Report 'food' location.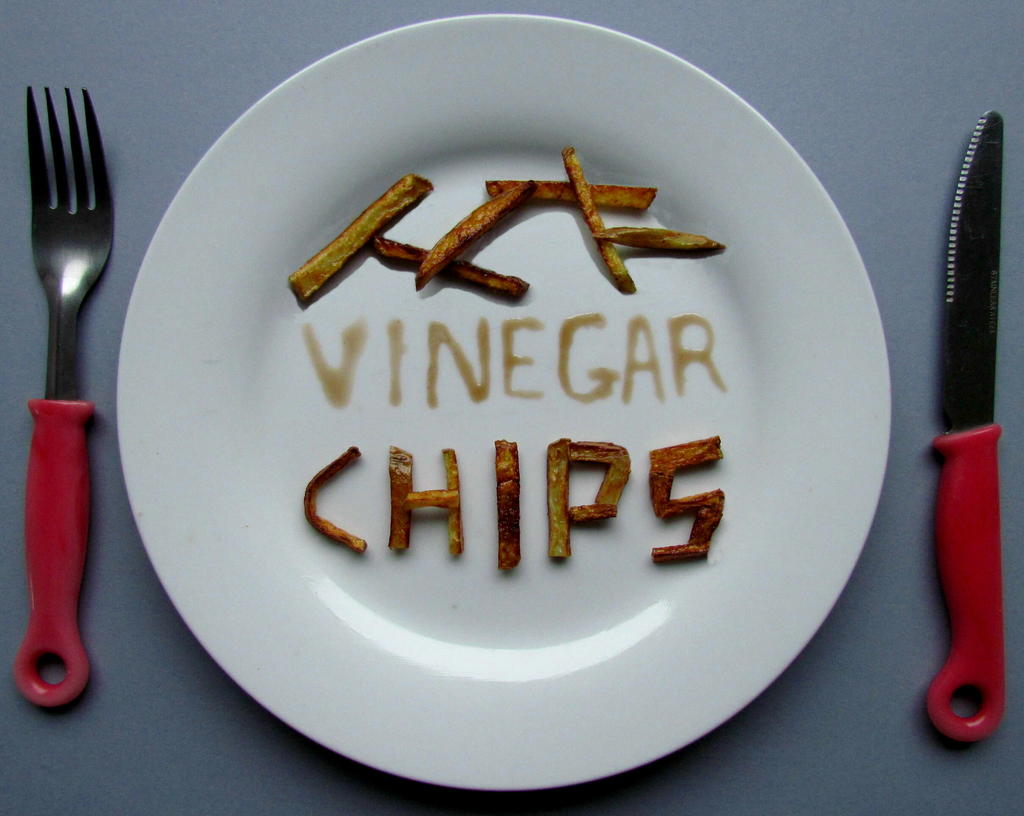
Report: [x1=559, y1=143, x2=639, y2=298].
